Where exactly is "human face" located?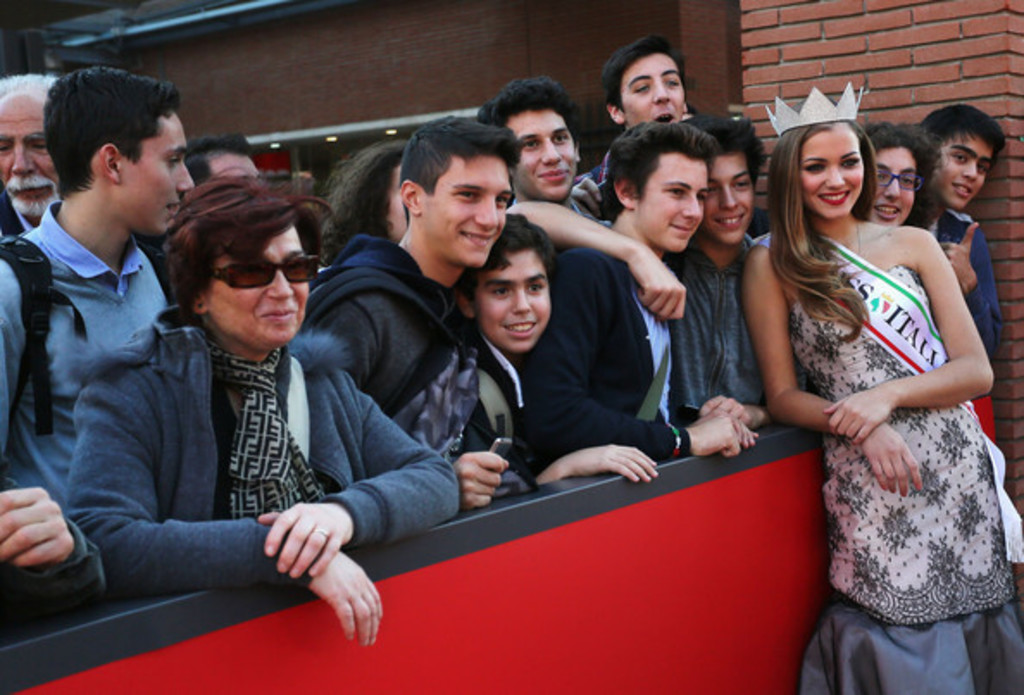
Its bounding box is {"x1": 0, "y1": 91, "x2": 66, "y2": 216}.
